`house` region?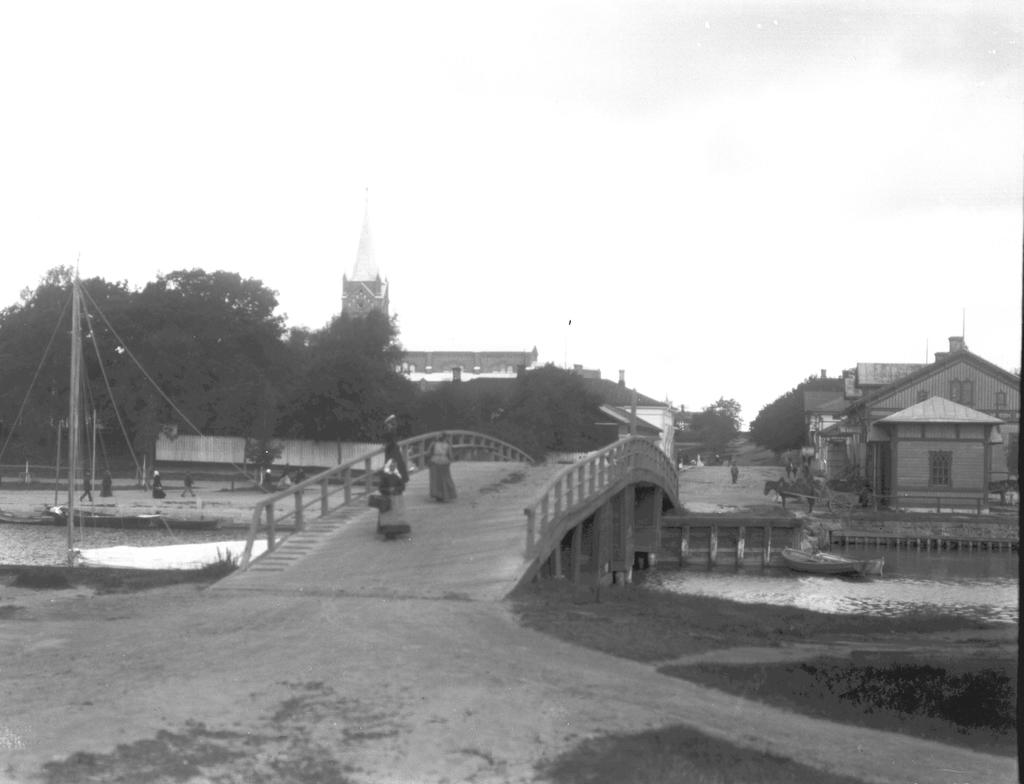
333,216,548,386
